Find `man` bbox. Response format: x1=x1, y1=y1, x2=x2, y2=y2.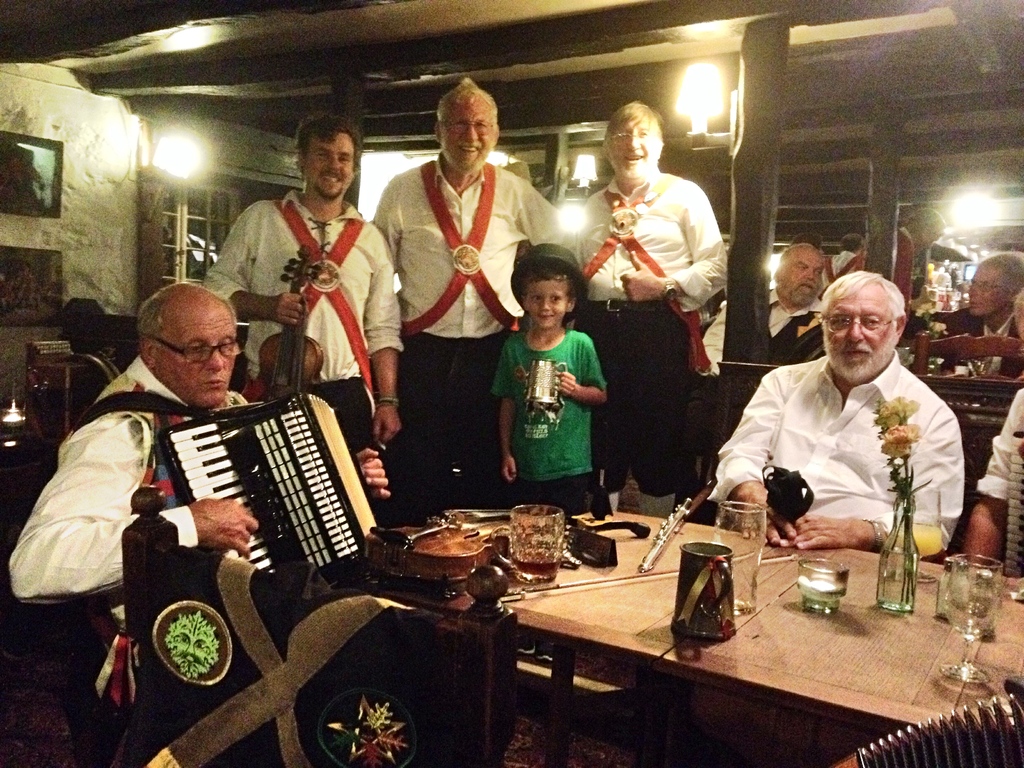
x1=369, y1=86, x2=554, y2=492.
